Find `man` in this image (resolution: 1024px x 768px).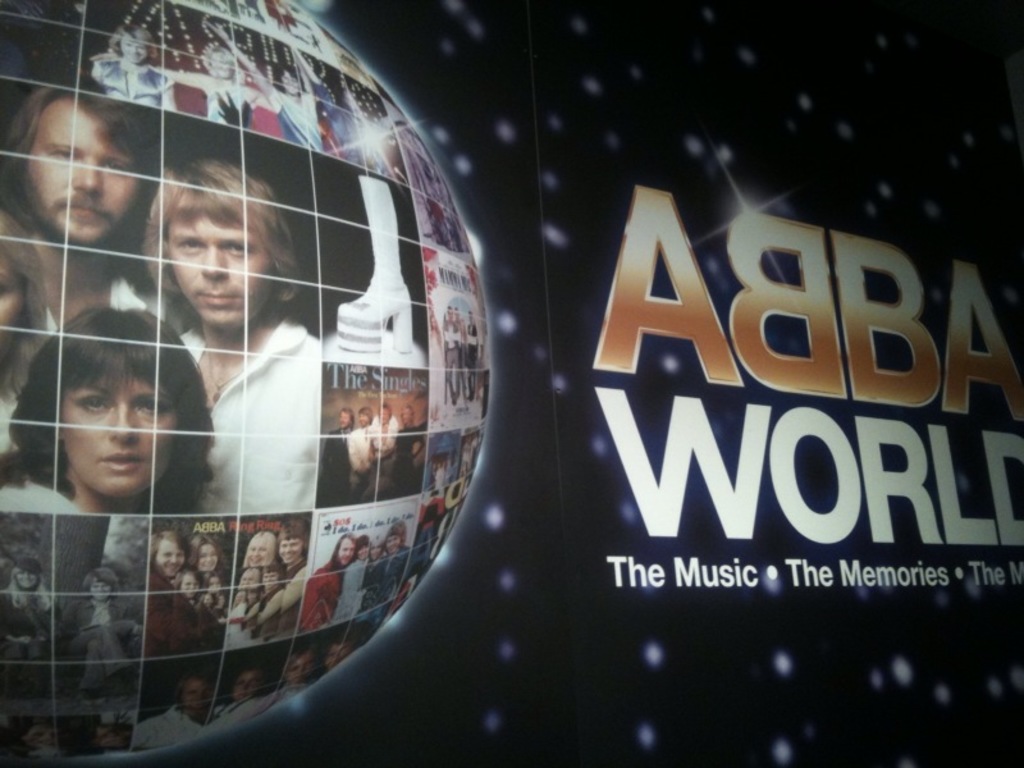
region(0, 77, 151, 261).
